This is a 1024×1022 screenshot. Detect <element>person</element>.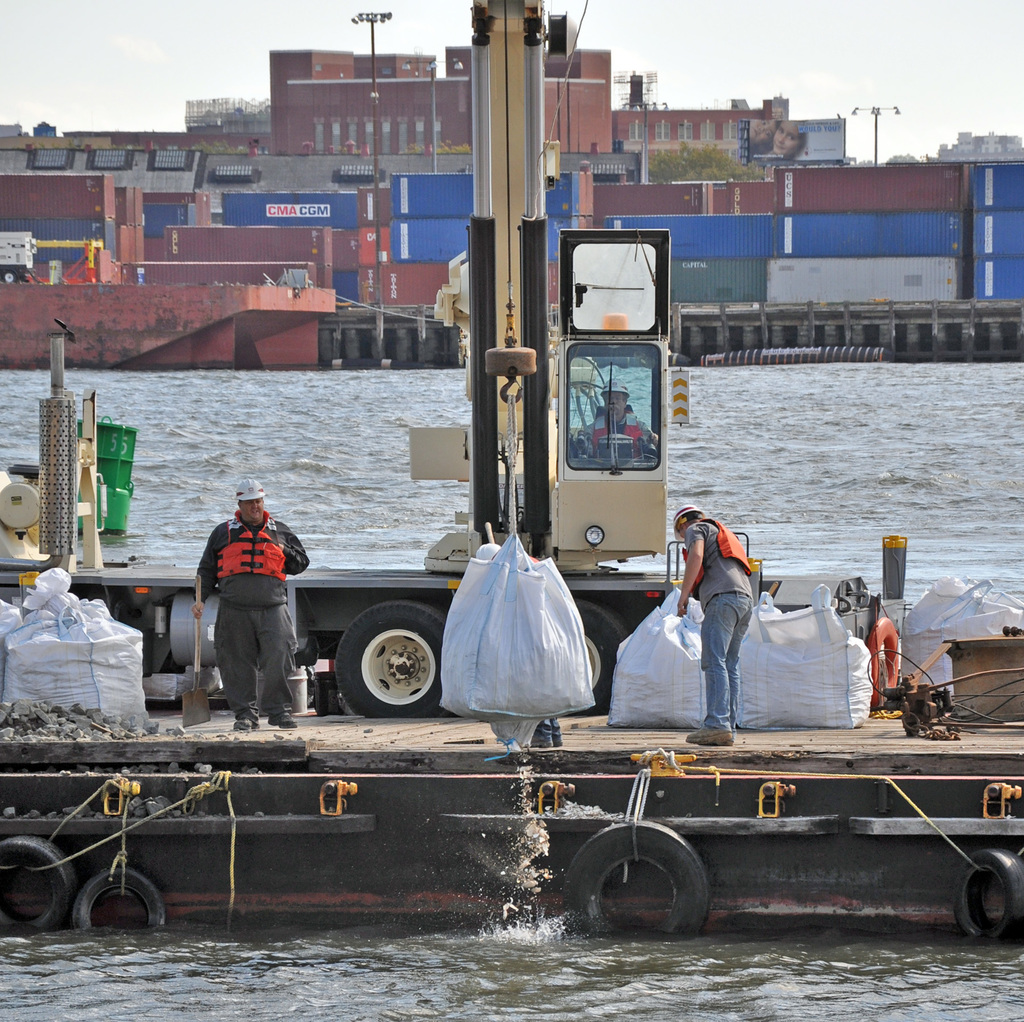
locate(675, 506, 761, 745).
